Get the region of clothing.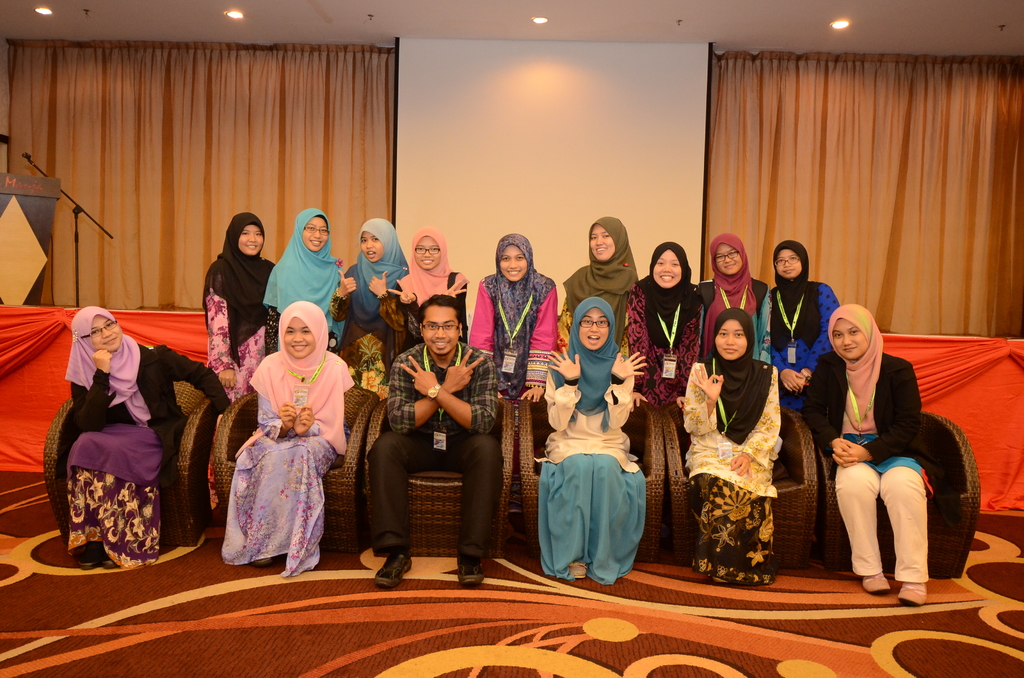
bbox(682, 305, 785, 591).
